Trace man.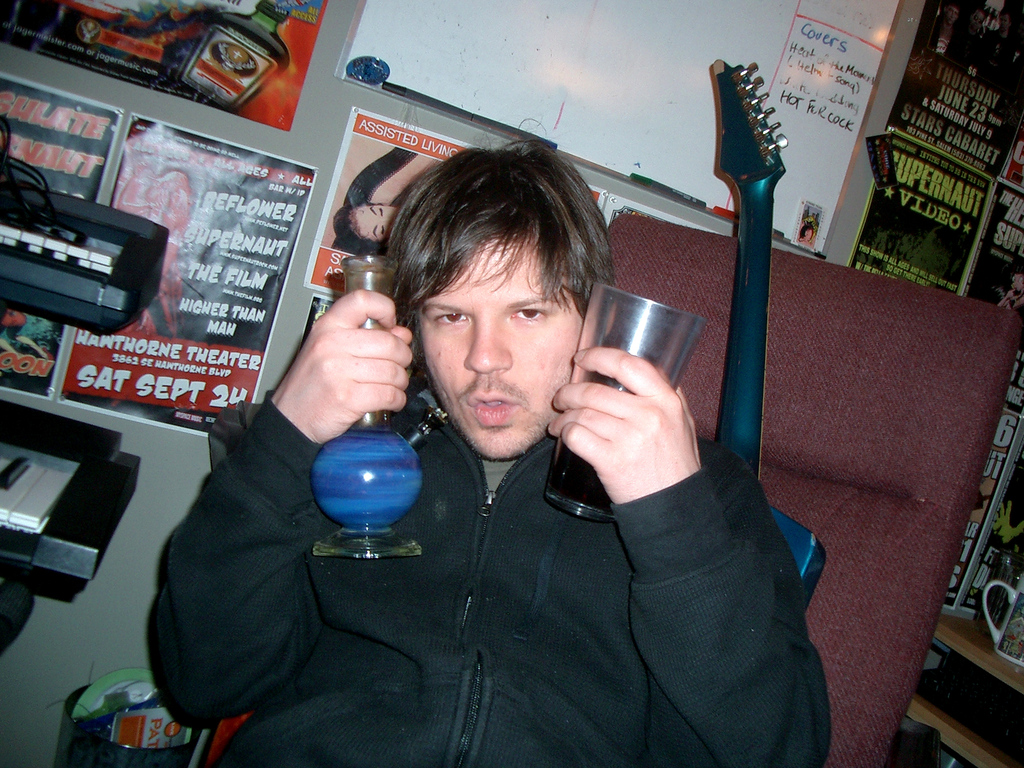
Traced to {"left": 166, "top": 146, "right": 828, "bottom": 755}.
